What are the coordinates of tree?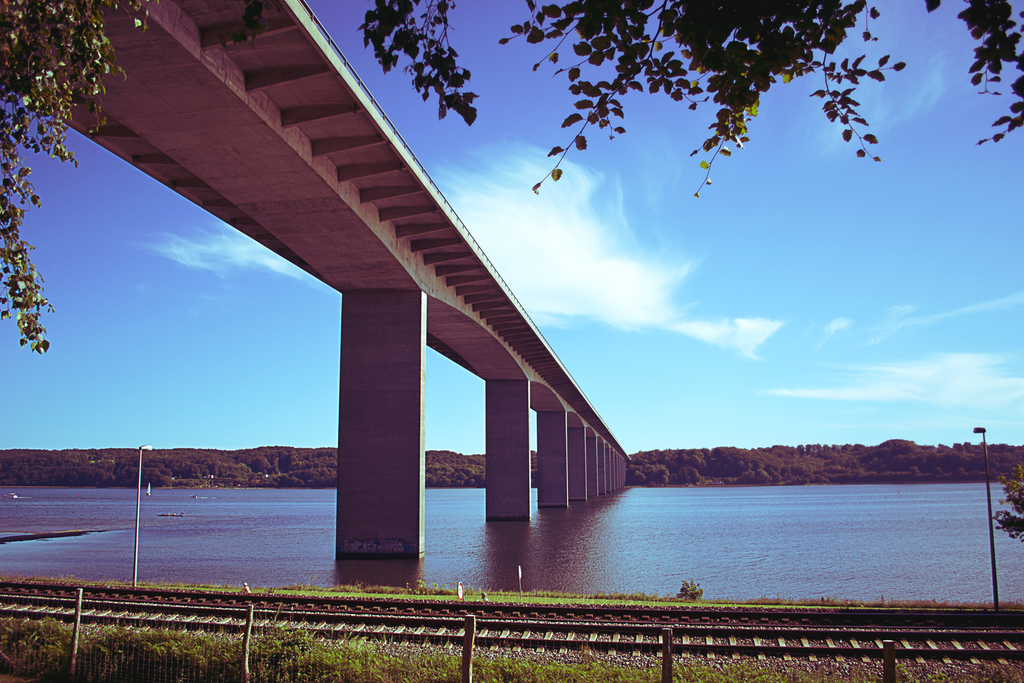
[x1=990, y1=468, x2=1023, y2=547].
